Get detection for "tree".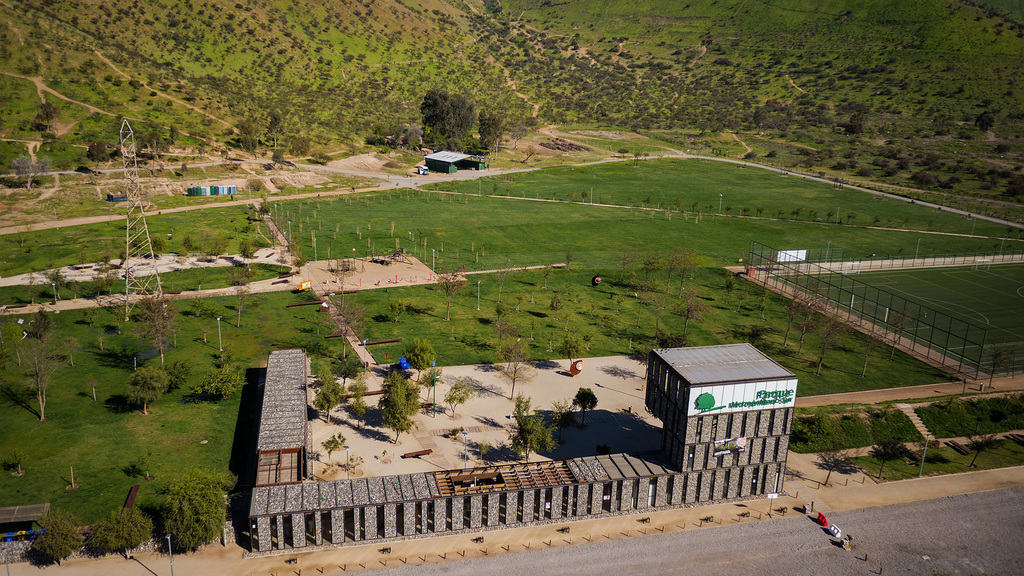
Detection: [559, 332, 583, 372].
